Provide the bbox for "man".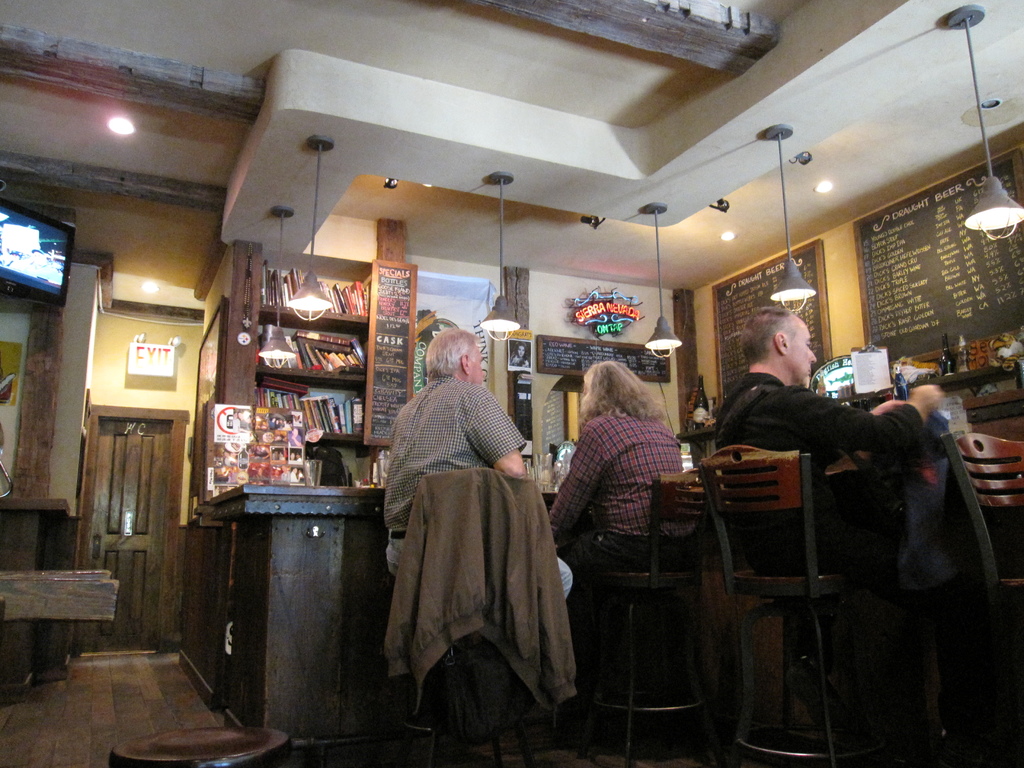
box(714, 308, 938, 767).
